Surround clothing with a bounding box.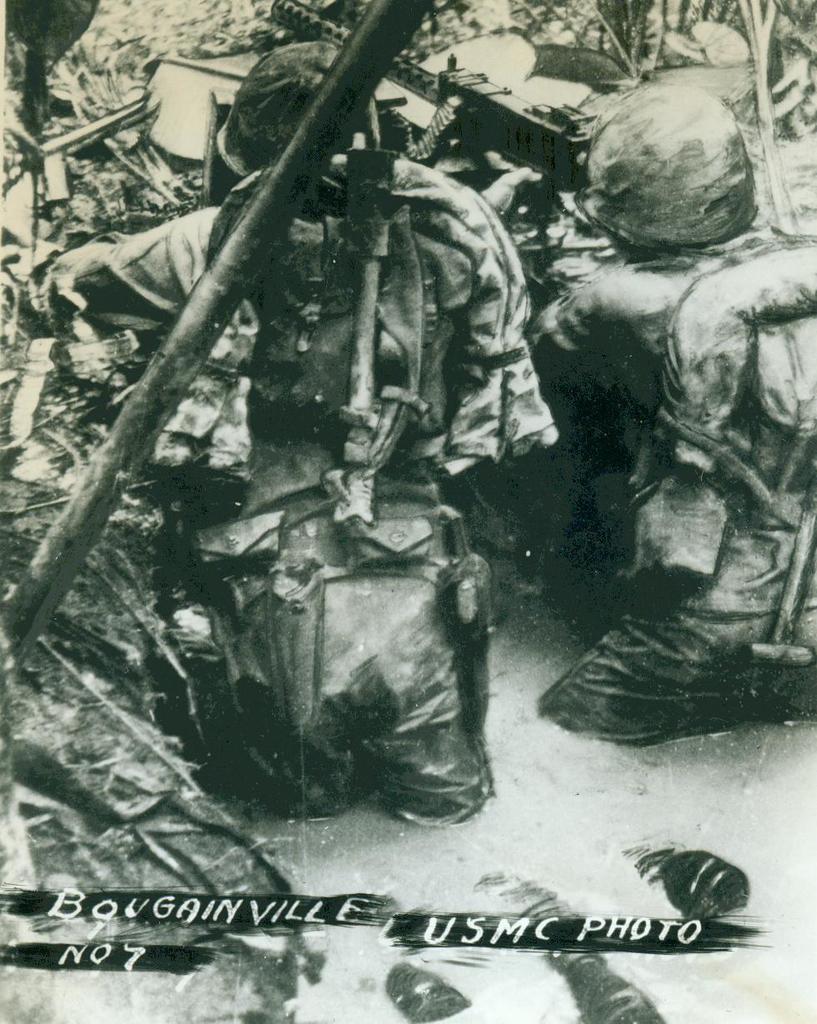
<region>514, 136, 804, 765</region>.
